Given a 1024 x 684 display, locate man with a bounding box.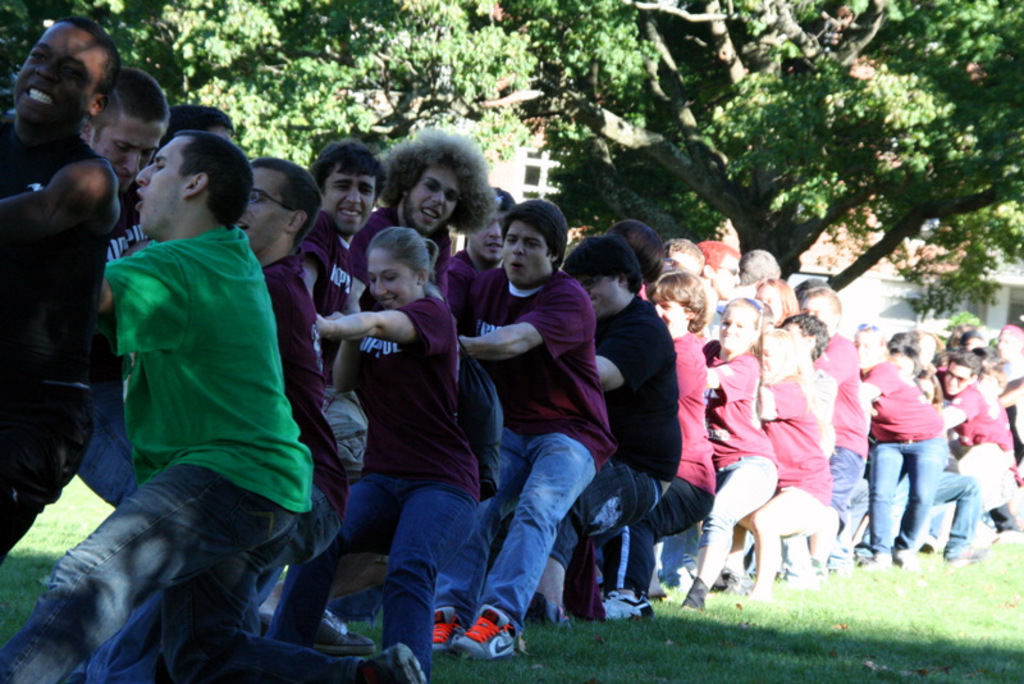
Located: bbox=(445, 190, 520, 325).
